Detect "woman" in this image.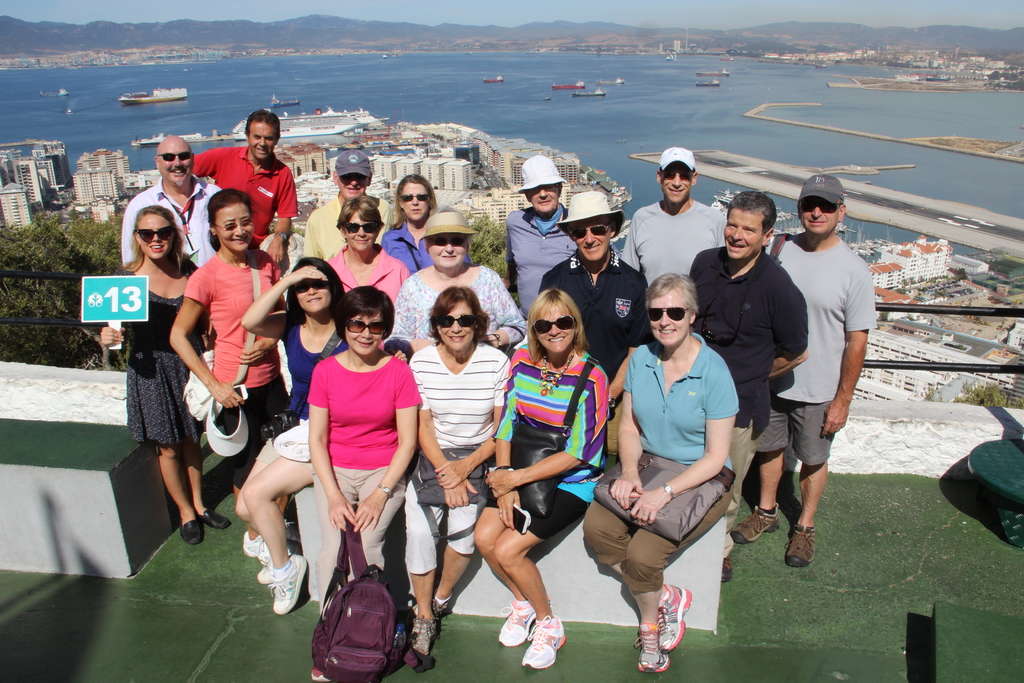
Detection: bbox=(401, 286, 513, 658).
